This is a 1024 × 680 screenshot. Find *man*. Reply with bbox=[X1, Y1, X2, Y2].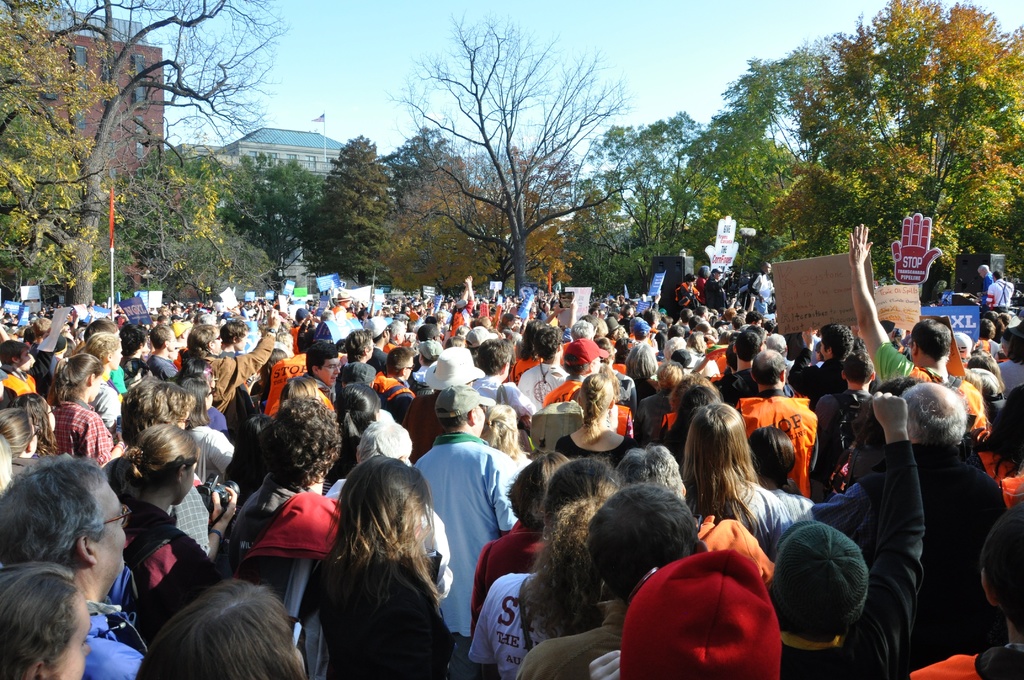
bbox=[515, 328, 569, 404].
